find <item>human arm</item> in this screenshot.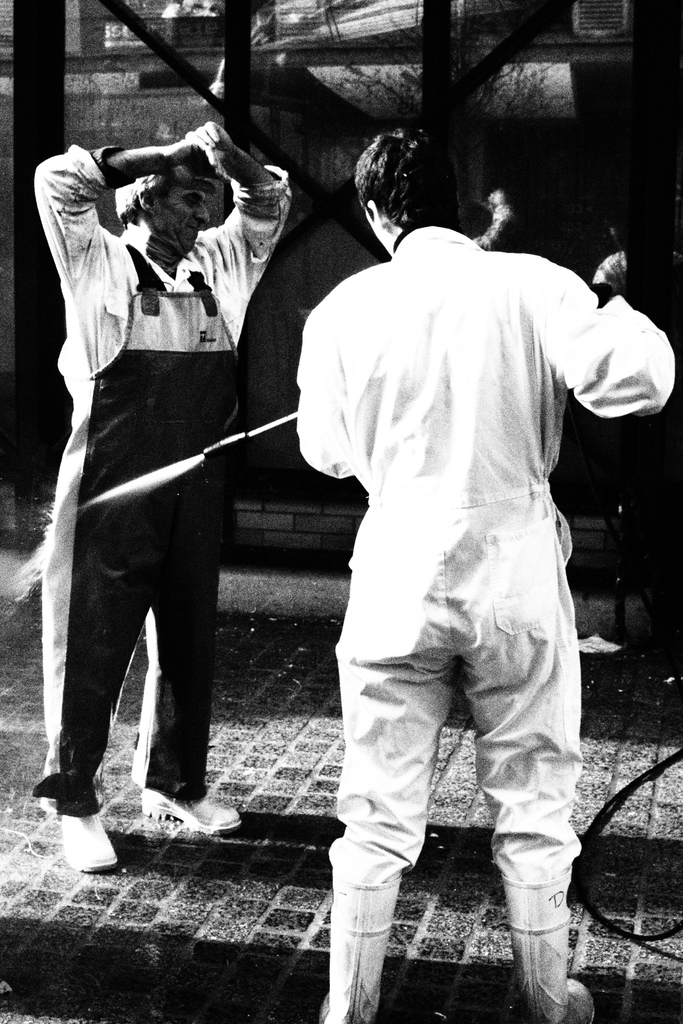
The bounding box for <item>human arm</item> is 28 132 143 303.
